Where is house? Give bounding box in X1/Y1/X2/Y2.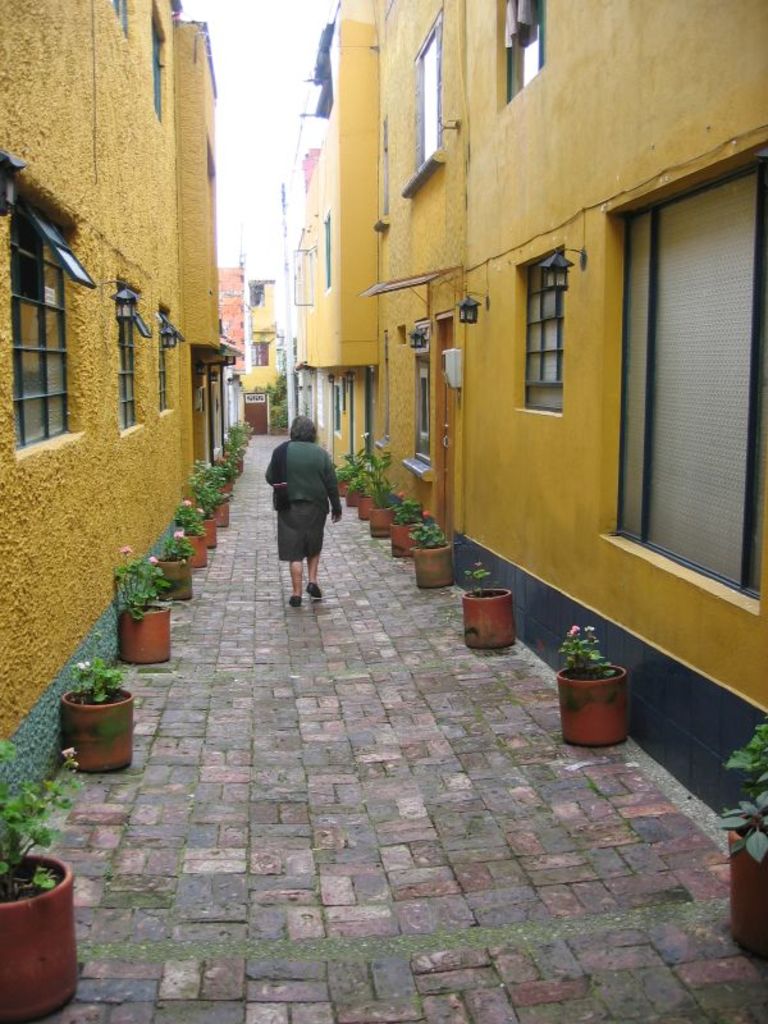
221/256/293/436.
